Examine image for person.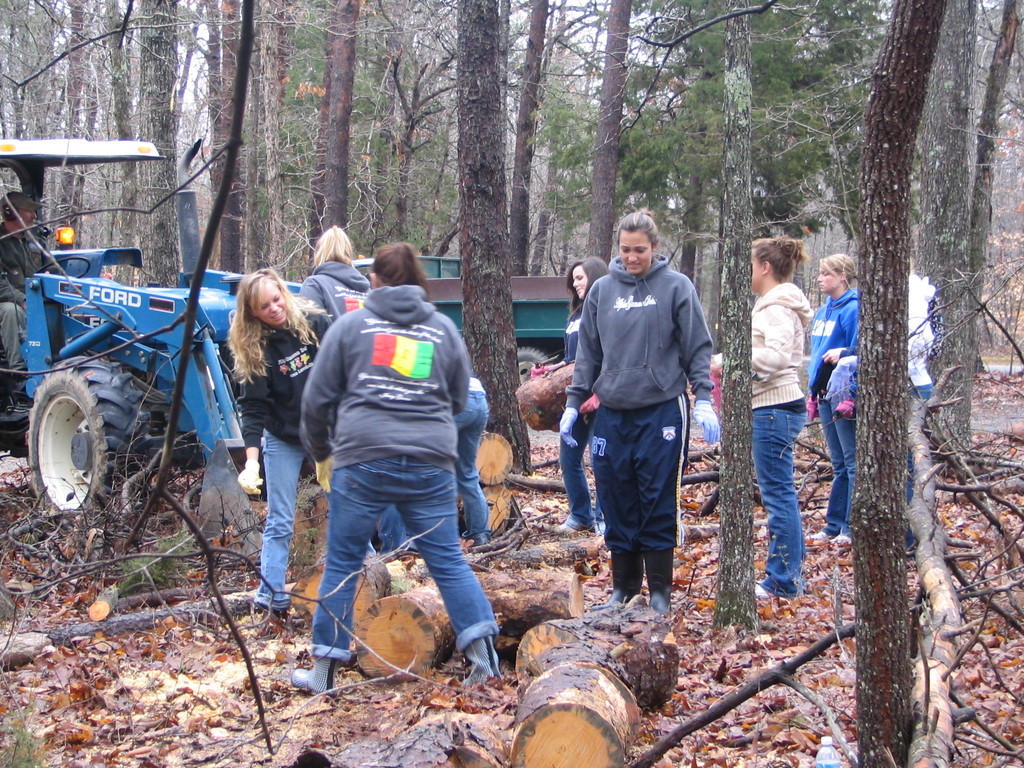
Examination result: select_region(452, 373, 494, 552).
